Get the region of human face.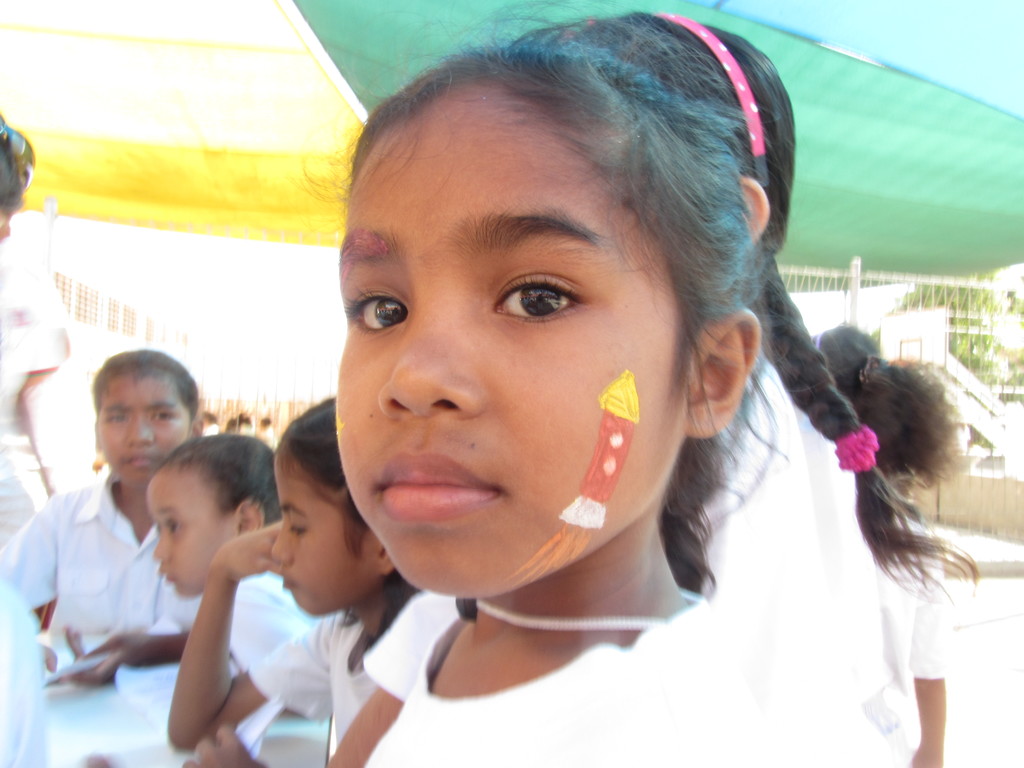
(left=146, top=472, right=234, bottom=600).
